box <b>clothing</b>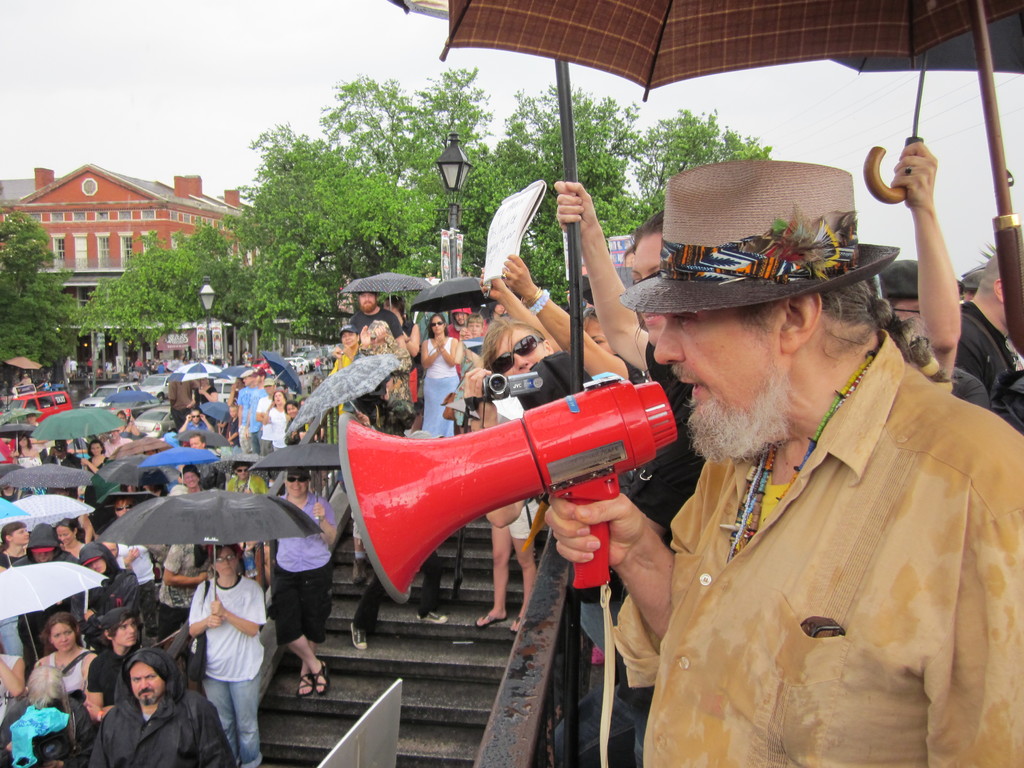
(877, 260, 938, 303)
